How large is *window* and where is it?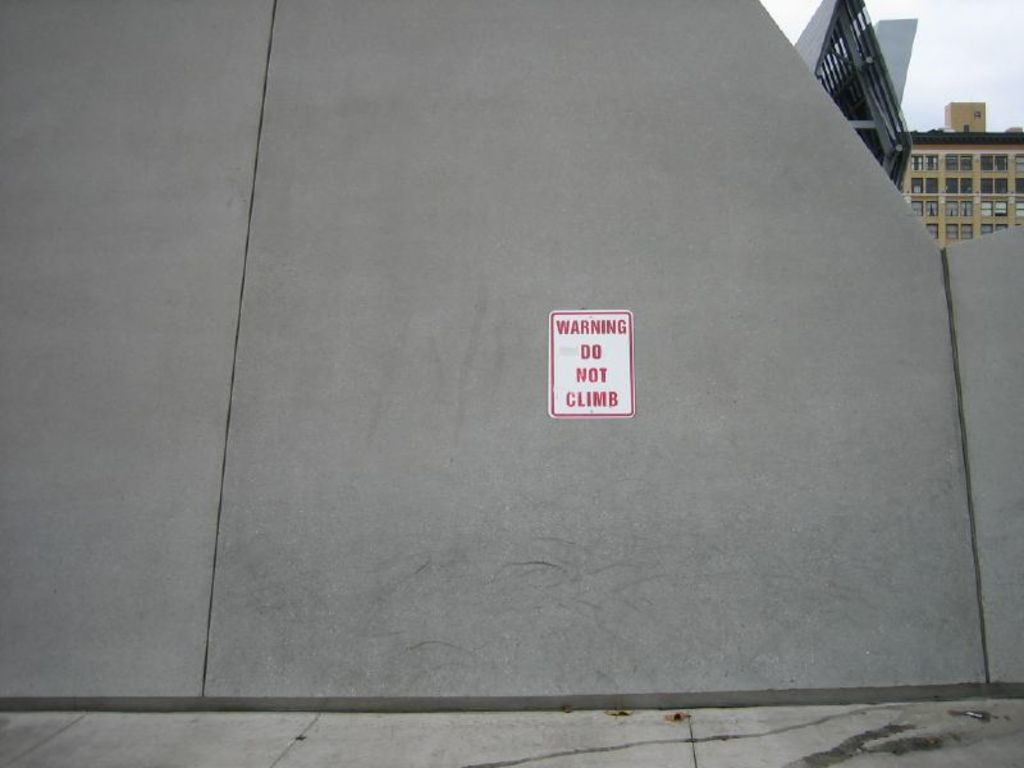
Bounding box: select_region(913, 178, 922, 192).
